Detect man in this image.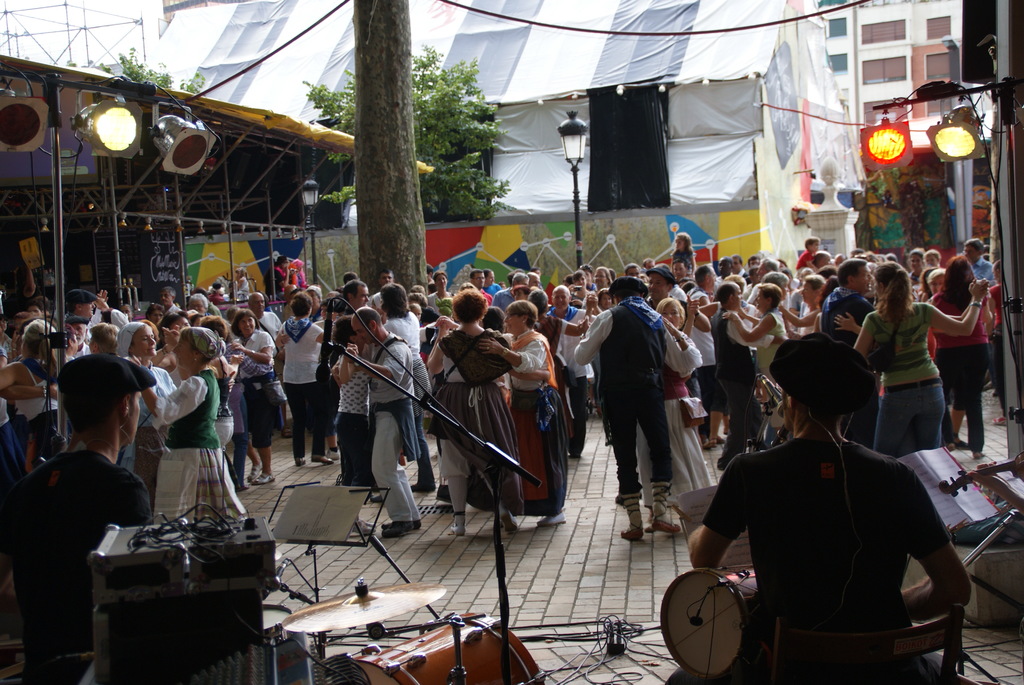
Detection: (x1=572, y1=276, x2=687, y2=546).
